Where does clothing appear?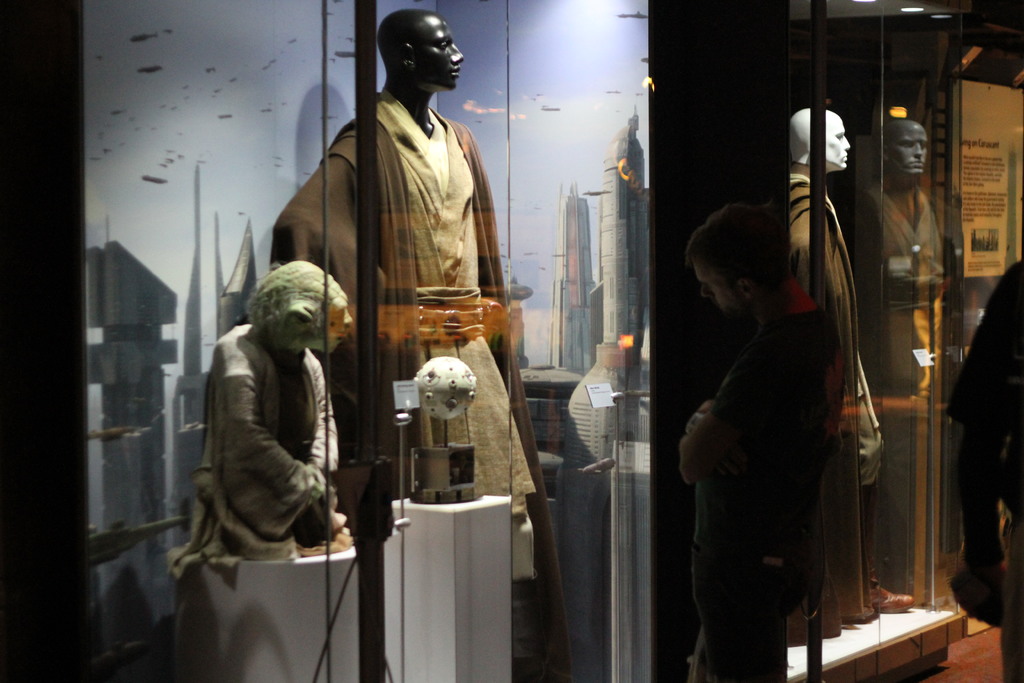
Appears at [679,229,880,670].
